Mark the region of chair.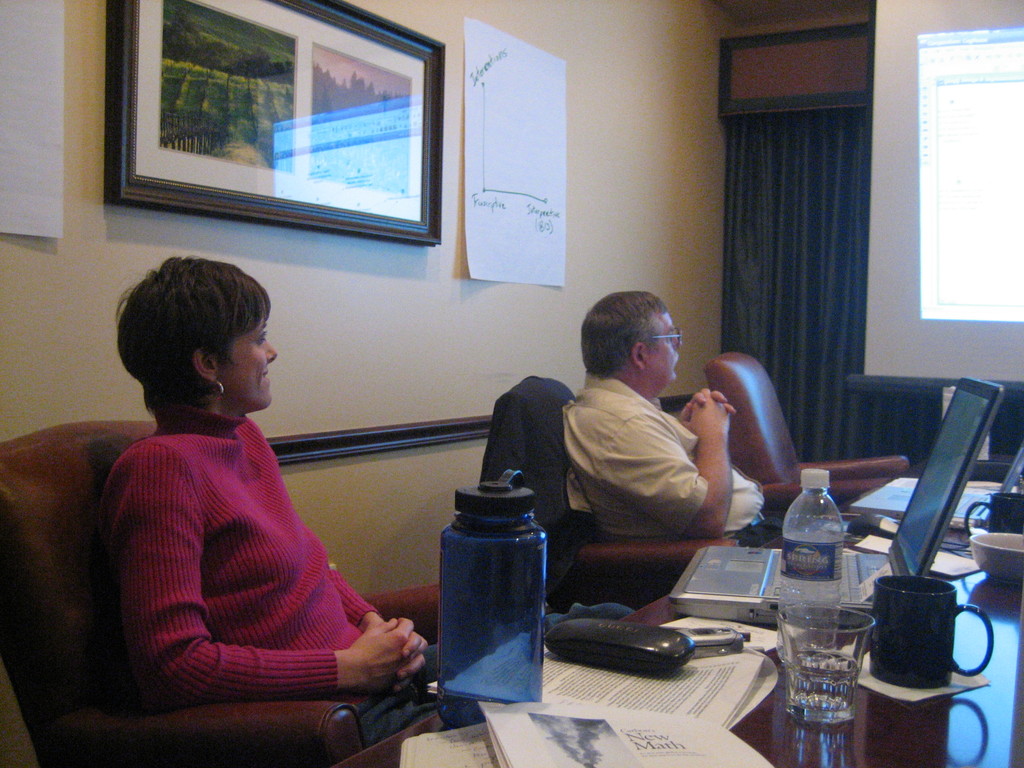
Region: [485,373,749,620].
